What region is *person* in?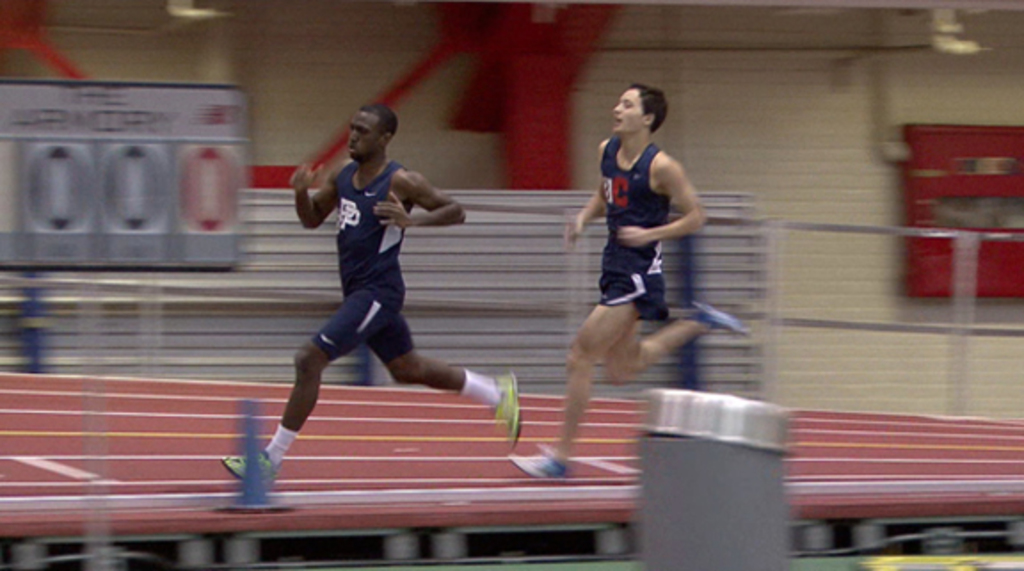
left=220, top=103, right=521, bottom=493.
